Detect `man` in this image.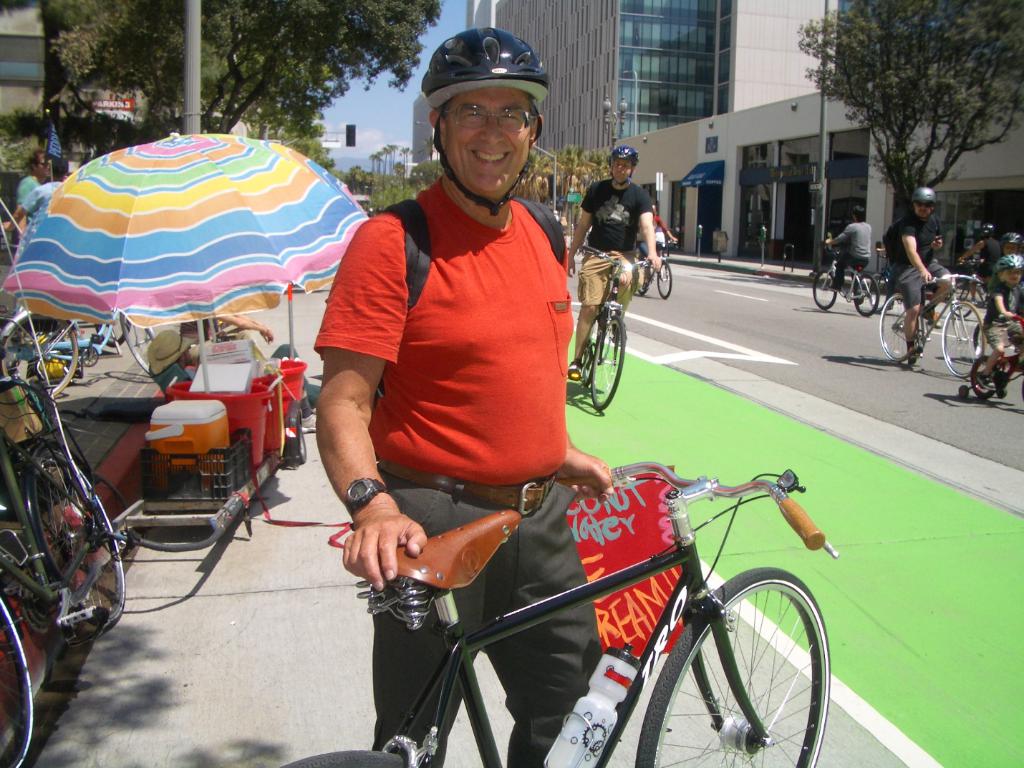
Detection: 564 145 662 378.
